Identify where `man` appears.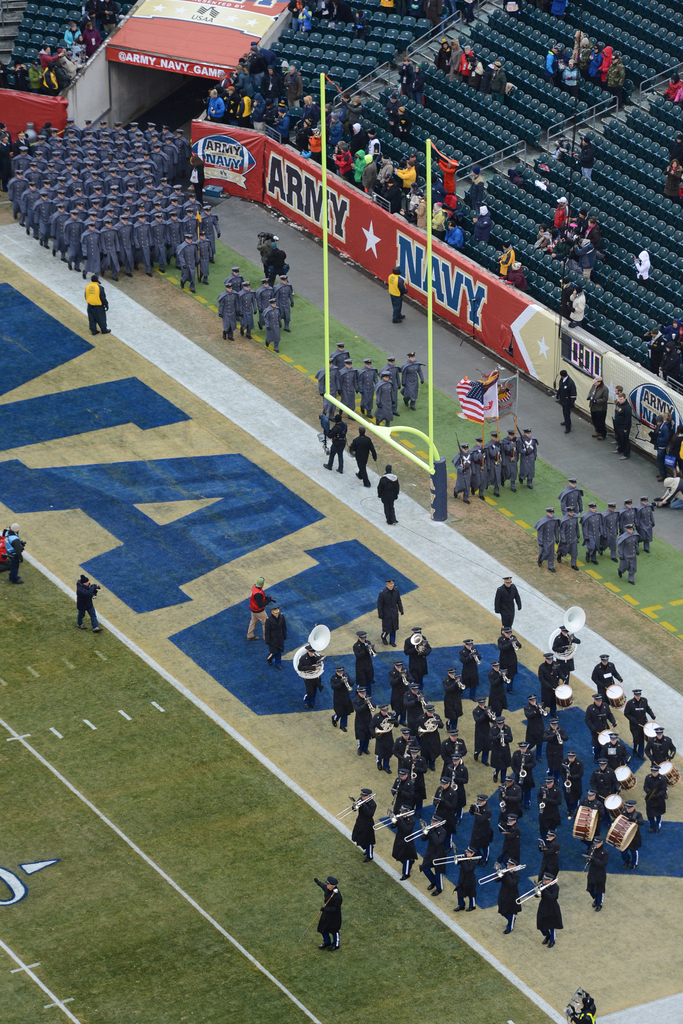
Appears at 442,724,470,756.
